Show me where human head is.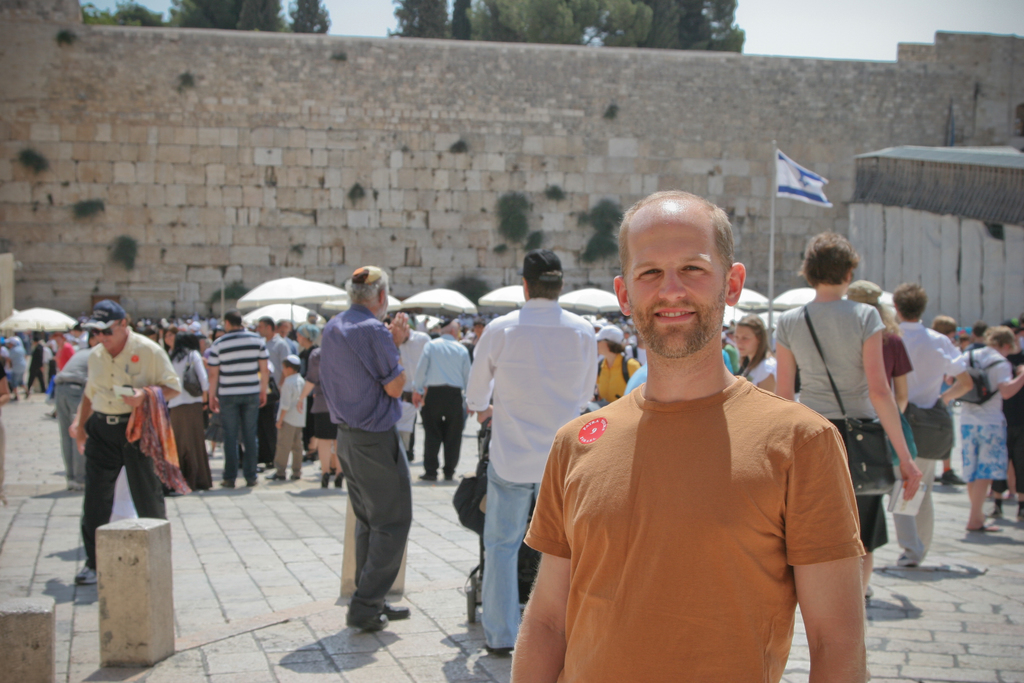
human head is at region(972, 321, 987, 342).
